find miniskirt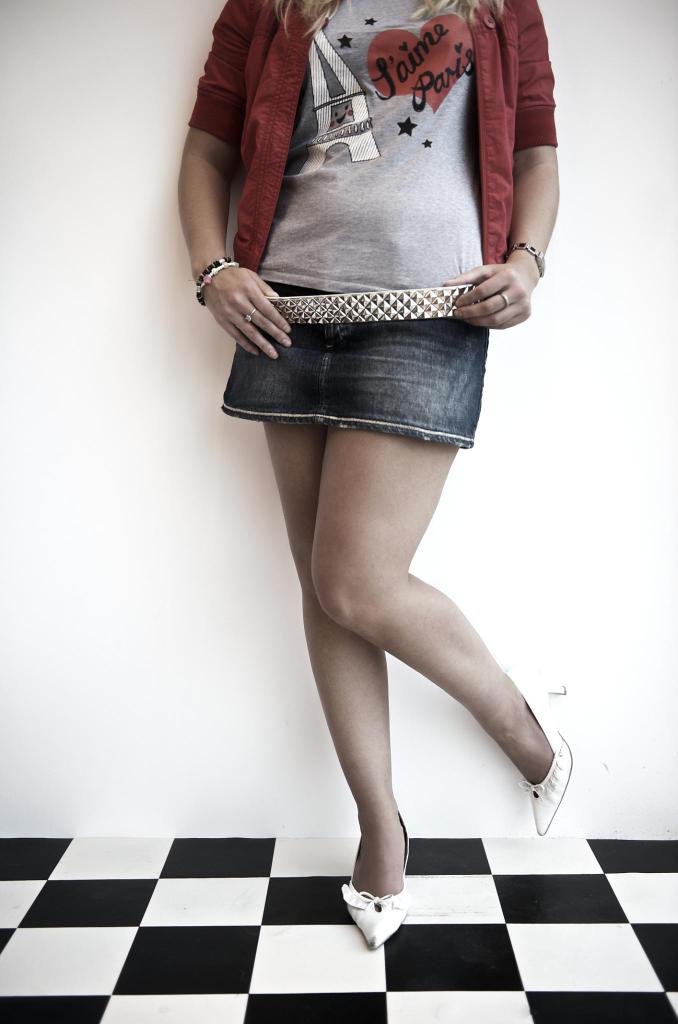
(220, 275, 488, 449)
